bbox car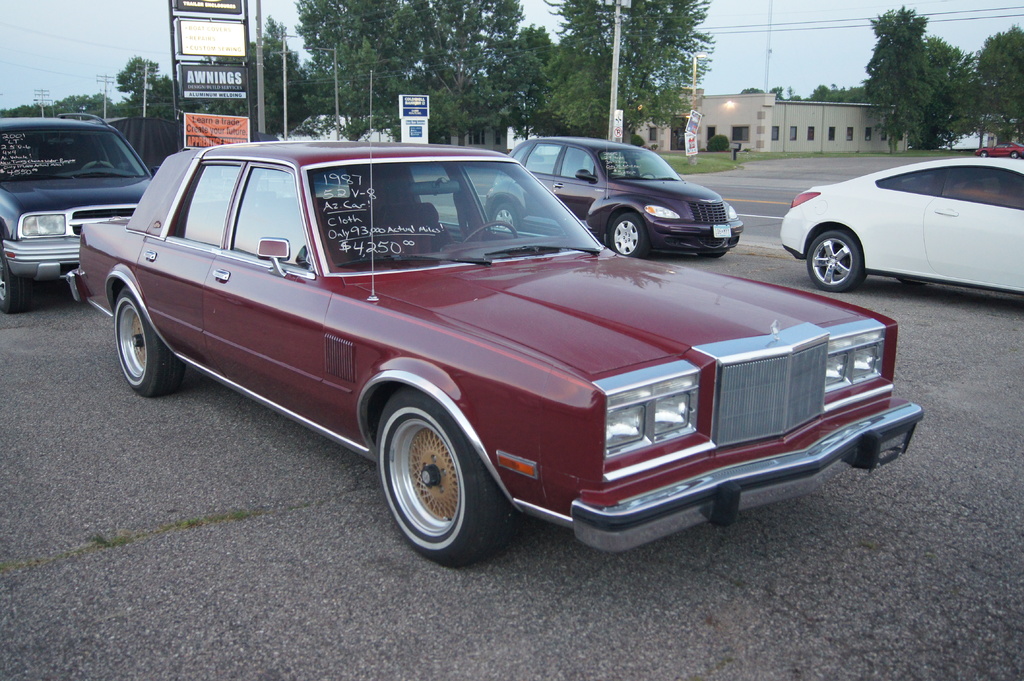
{"x1": 0, "y1": 118, "x2": 158, "y2": 309}
